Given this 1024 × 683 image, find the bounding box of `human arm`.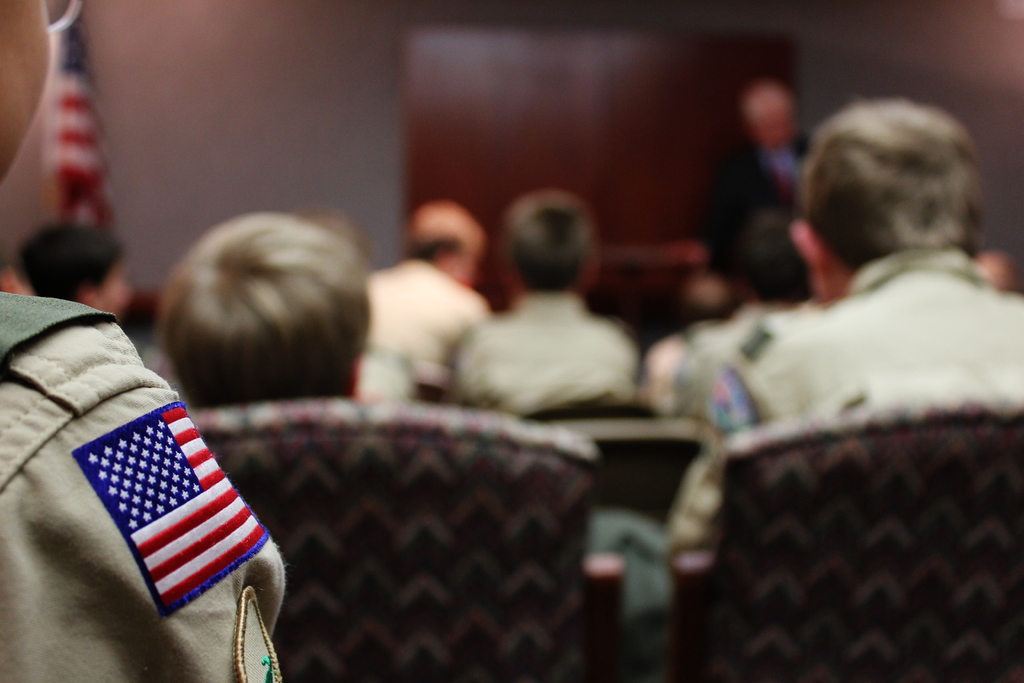
<region>2, 364, 291, 682</region>.
